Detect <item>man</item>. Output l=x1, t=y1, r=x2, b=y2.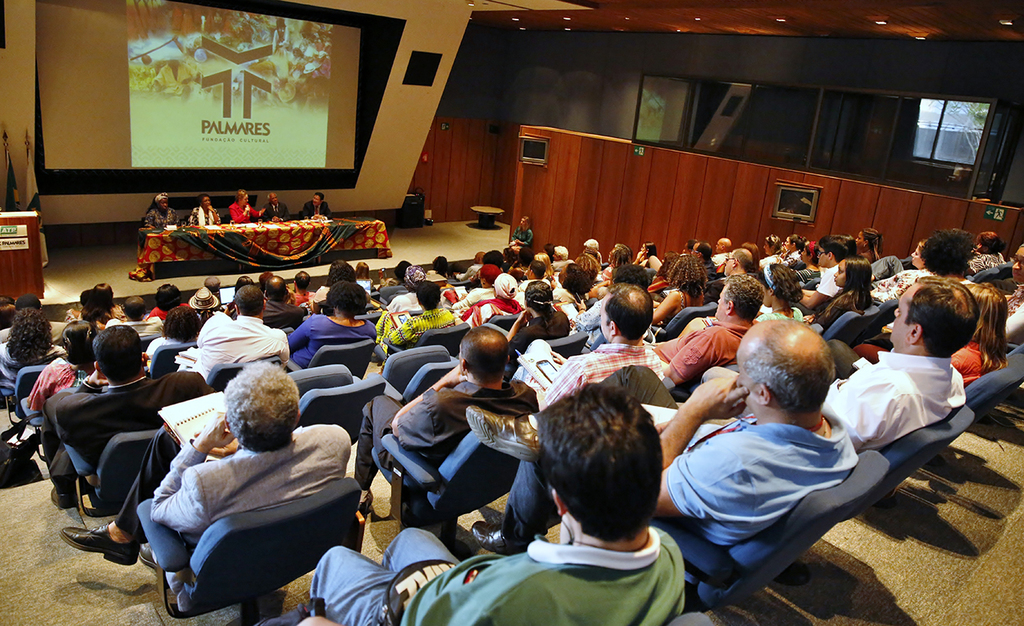
l=358, t=317, r=544, b=513.
